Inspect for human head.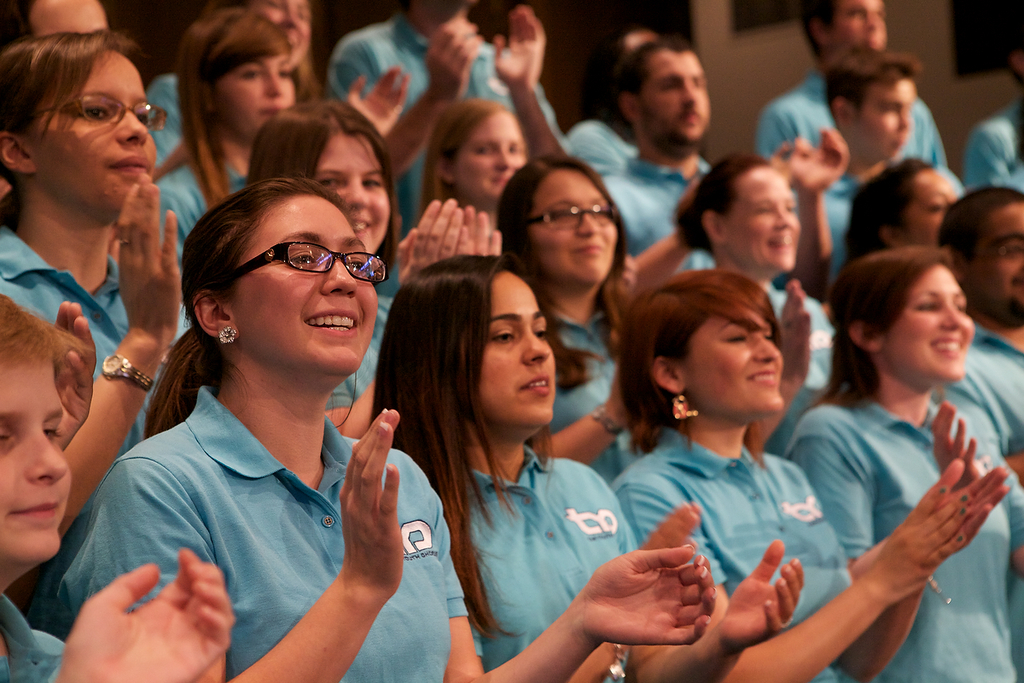
Inspection: 616, 37, 712, 152.
